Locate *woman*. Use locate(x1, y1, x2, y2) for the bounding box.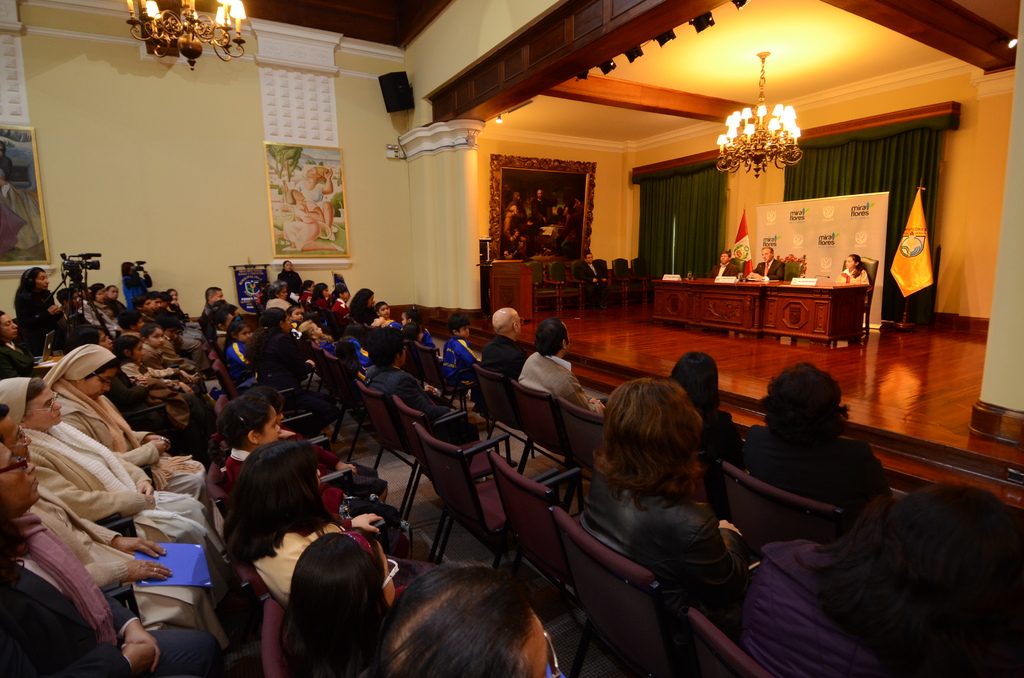
locate(270, 284, 295, 316).
